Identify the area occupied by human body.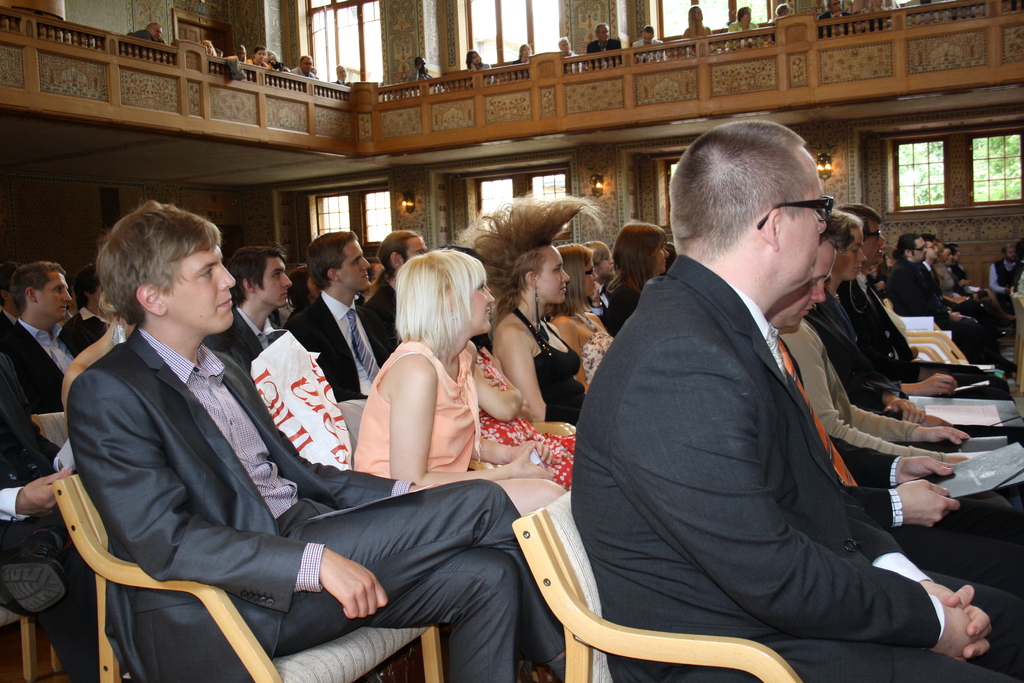
Area: <bbox>65, 202, 573, 682</bbox>.
